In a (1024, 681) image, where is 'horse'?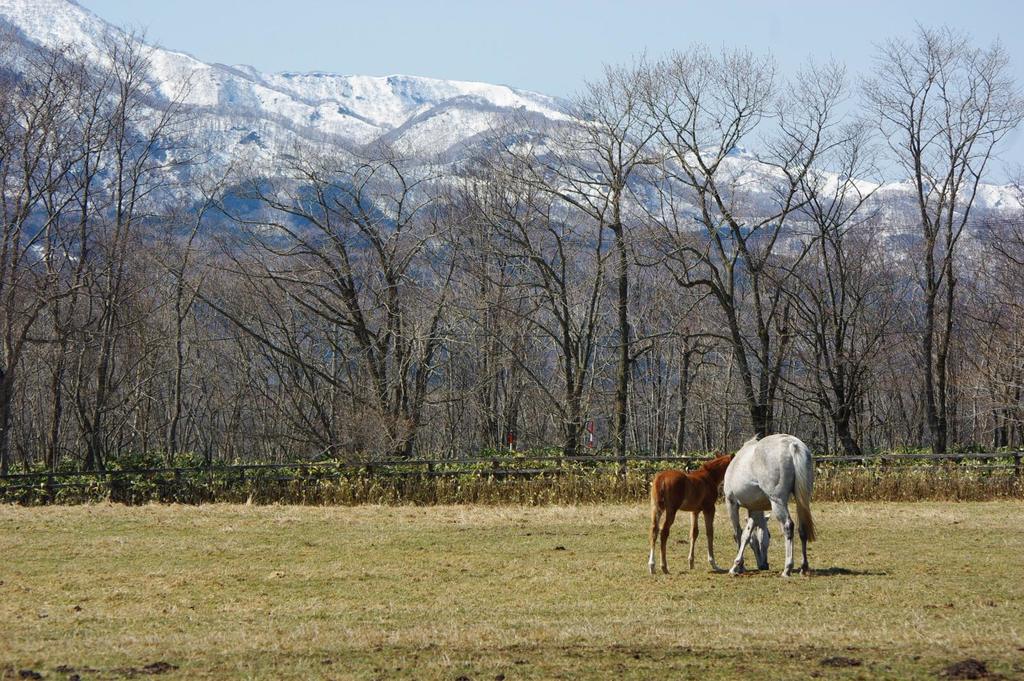
<bbox>723, 433, 822, 579</bbox>.
